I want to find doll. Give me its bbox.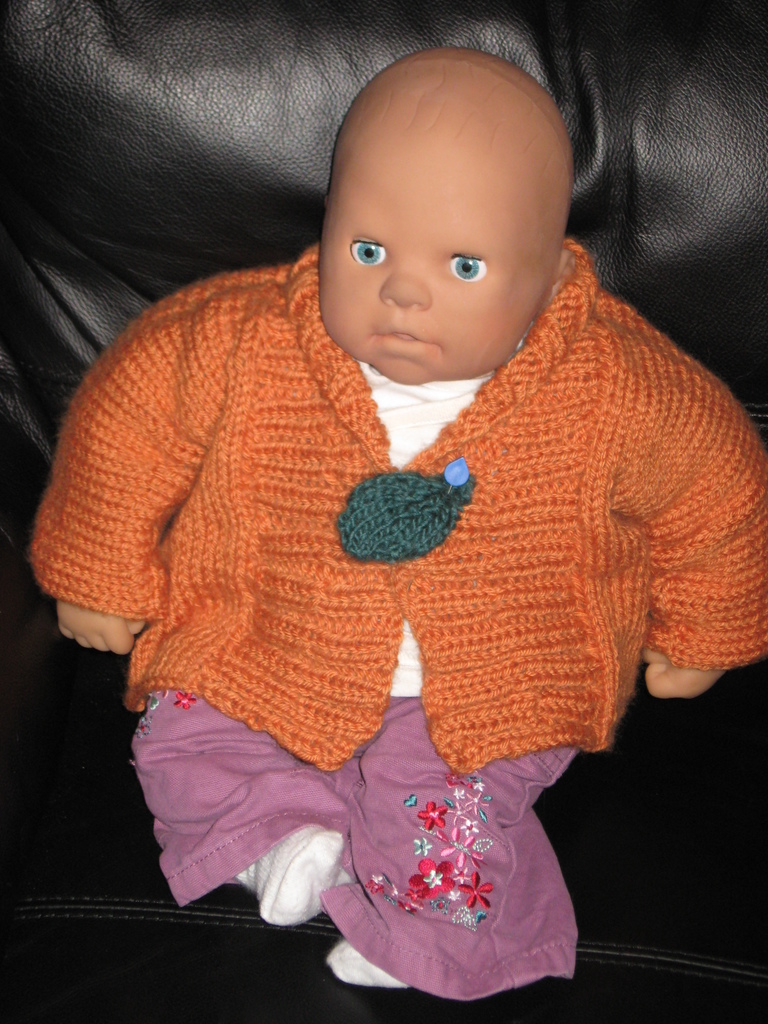
box=[30, 14, 753, 993].
